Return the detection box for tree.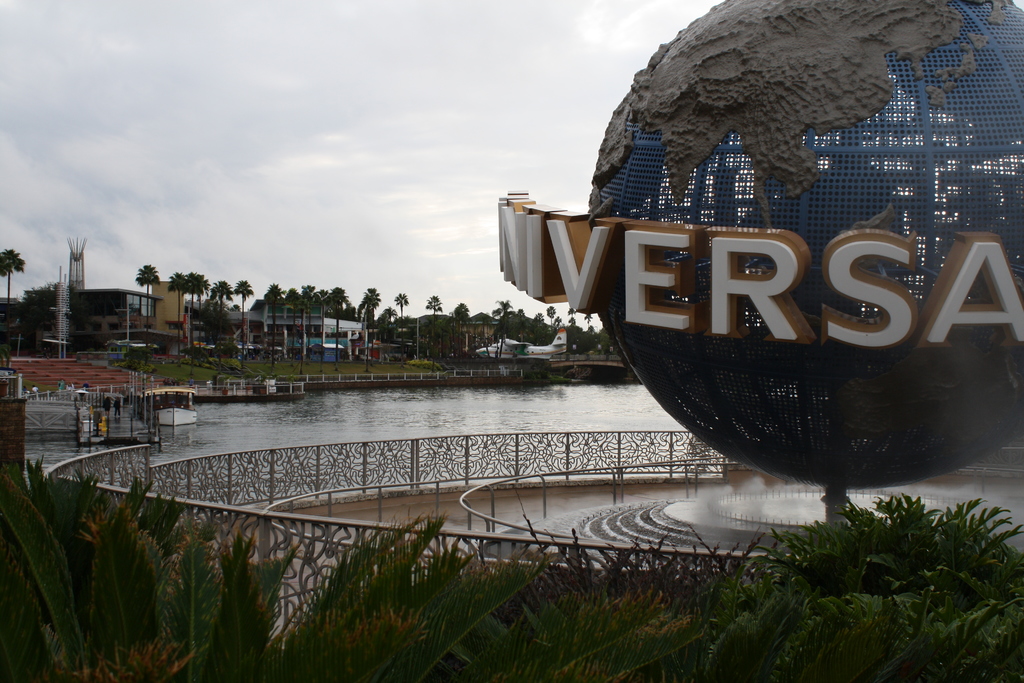
pyautogui.locateOnScreen(547, 302, 556, 333).
